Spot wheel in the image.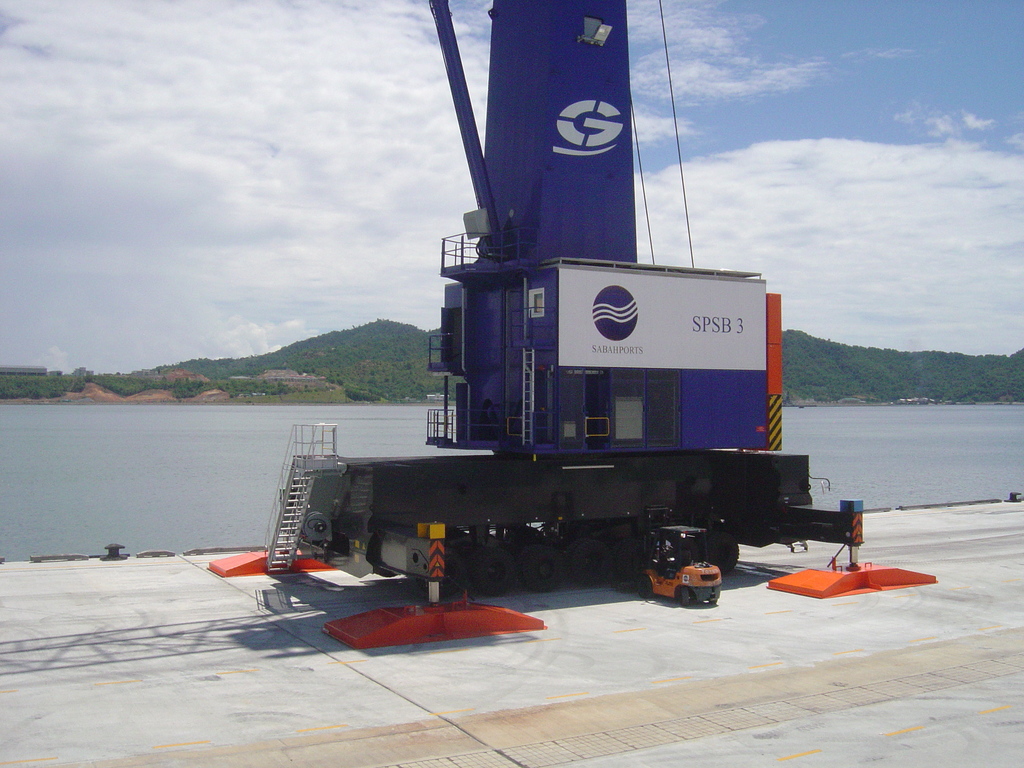
wheel found at box=[678, 587, 693, 602].
